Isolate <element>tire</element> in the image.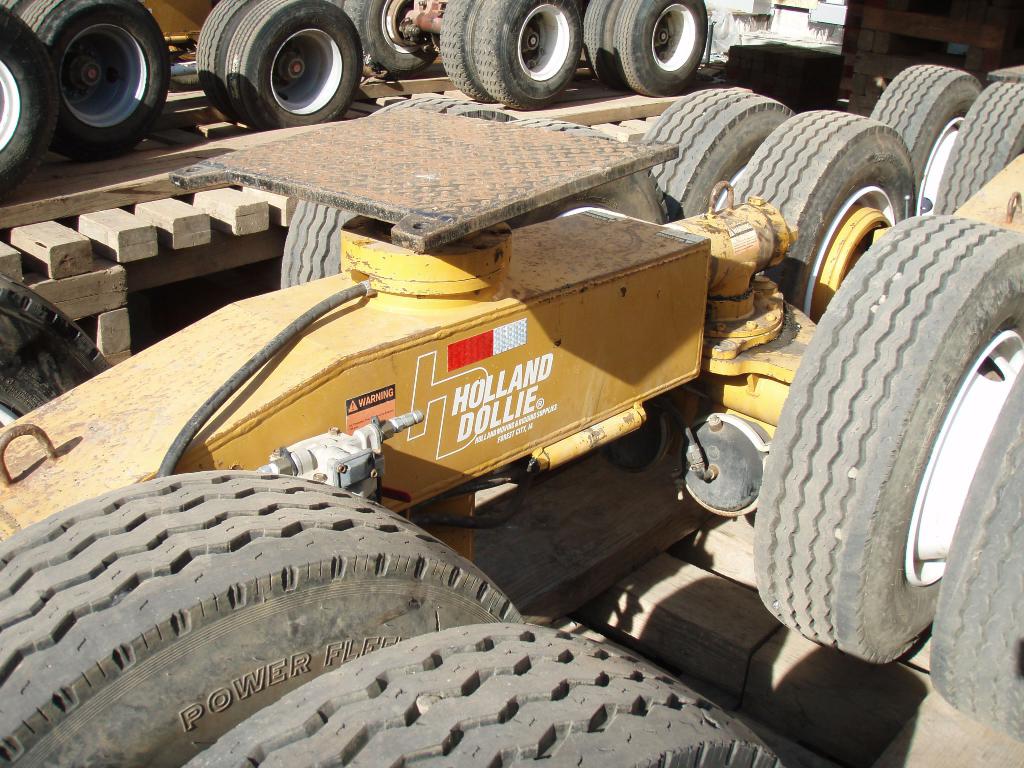
Isolated region: pyautogui.locateOnScreen(614, 0, 707, 99).
